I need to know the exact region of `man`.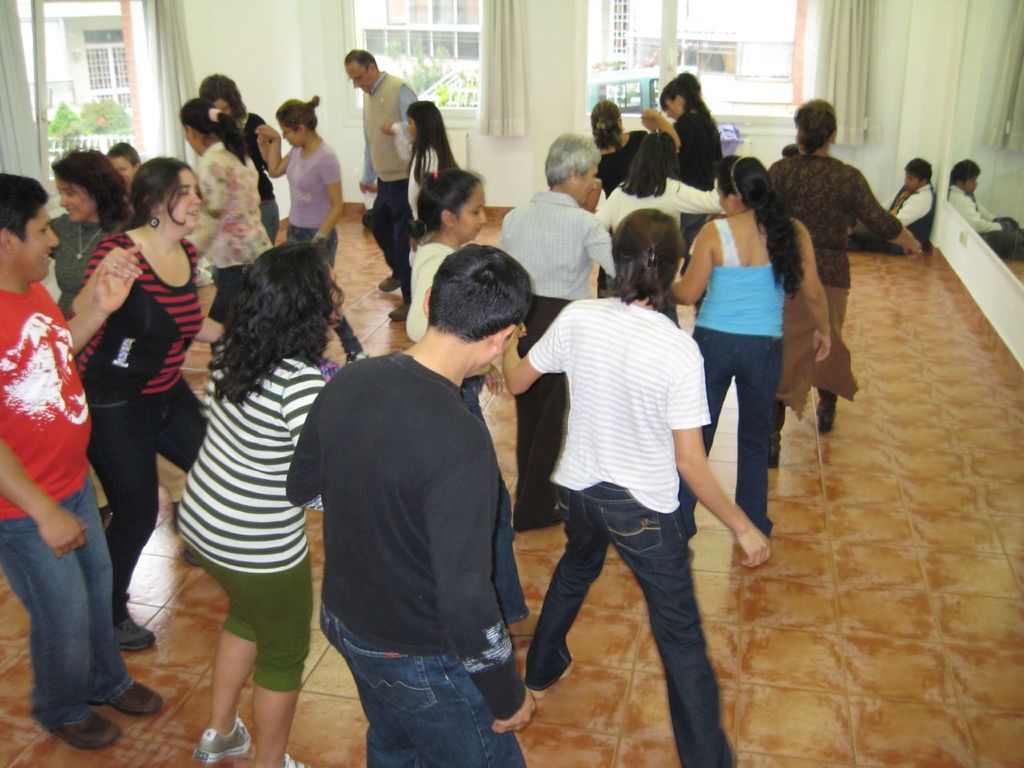
Region: l=506, t=142, r=632, b=307.
